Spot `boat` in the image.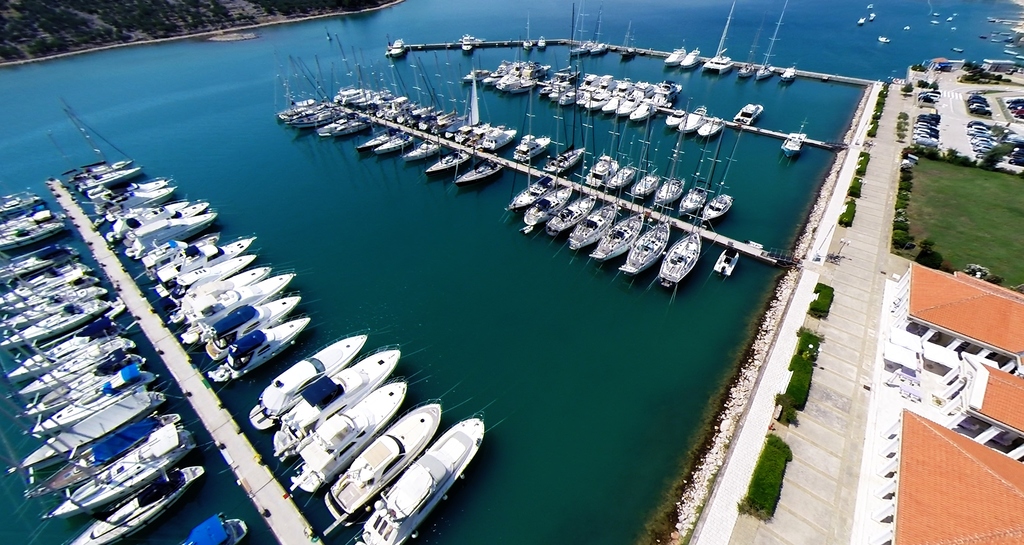
`boat` found at box=[749, 1, 788, 84].
